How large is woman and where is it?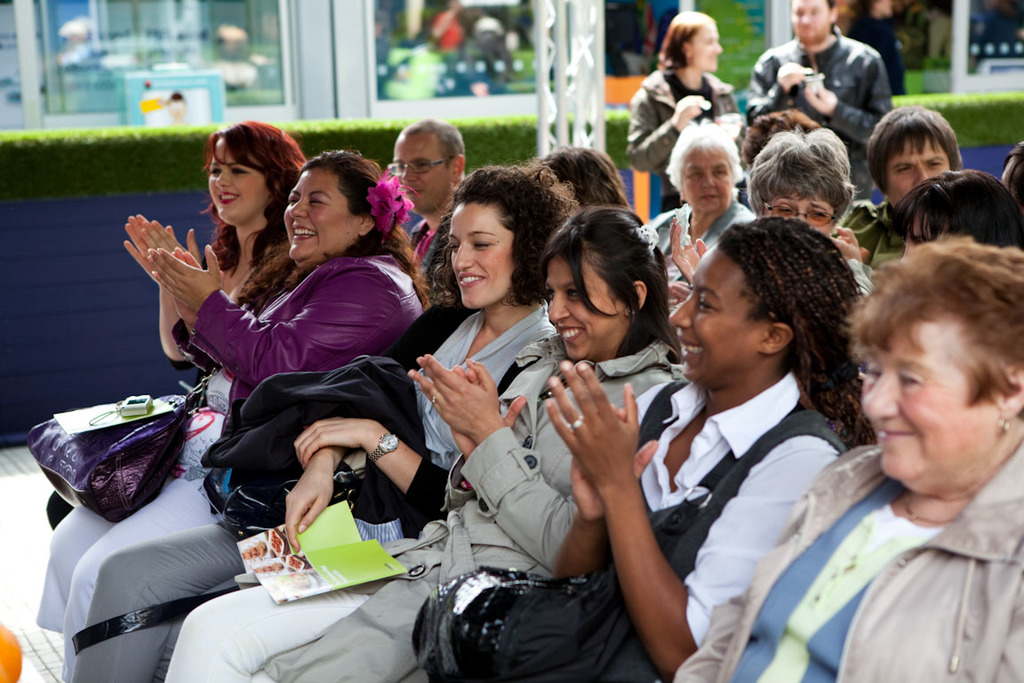
Bounding box: [left=530, top=148, right=626, bottom=229].
